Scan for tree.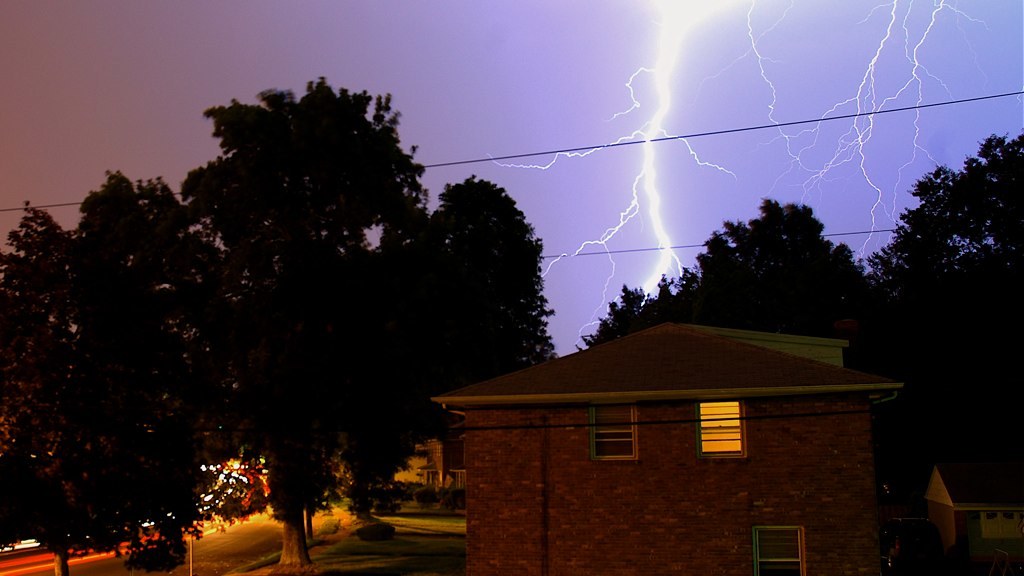
Scan result: l=140, t=80, r=462, b=494.
